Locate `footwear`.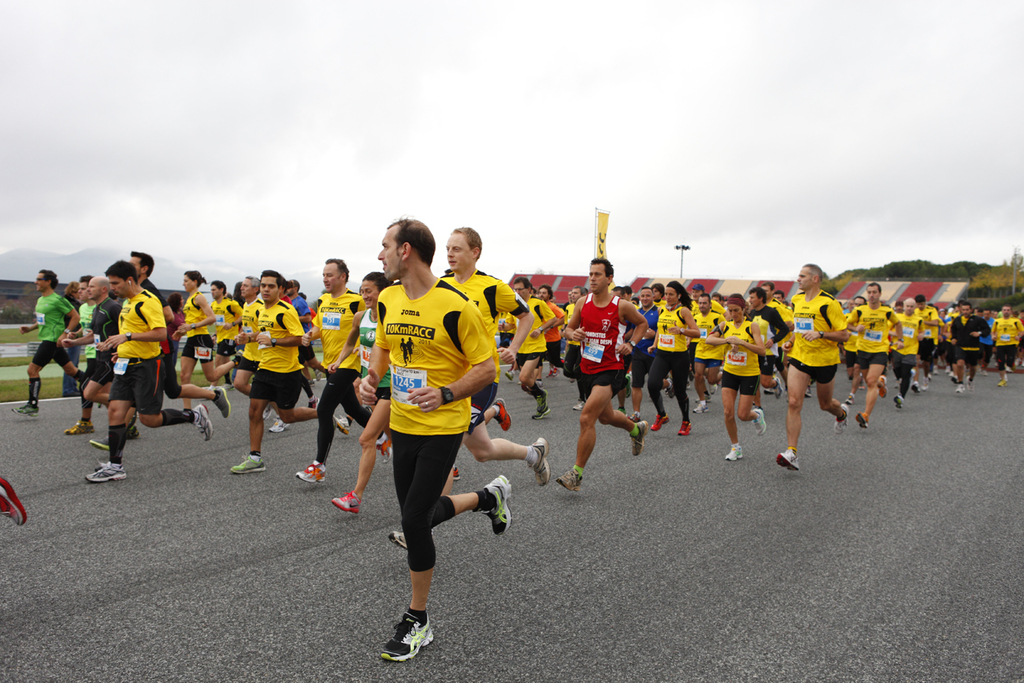
Bounding box: rect(876, 376, 888, 398).
